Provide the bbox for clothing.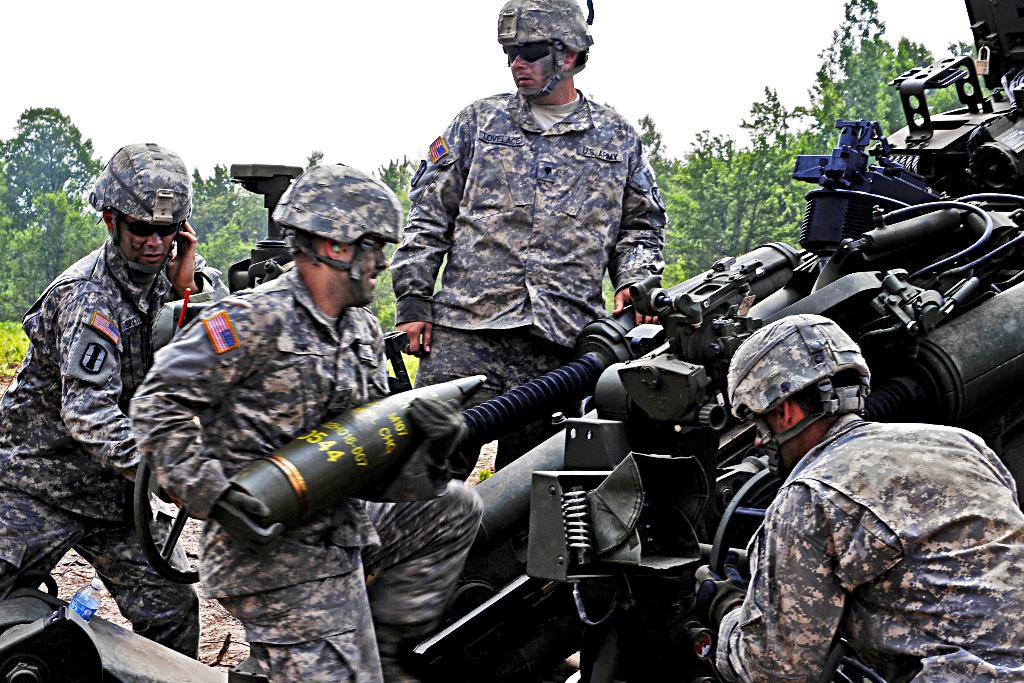
0, 238, 227, 658.
